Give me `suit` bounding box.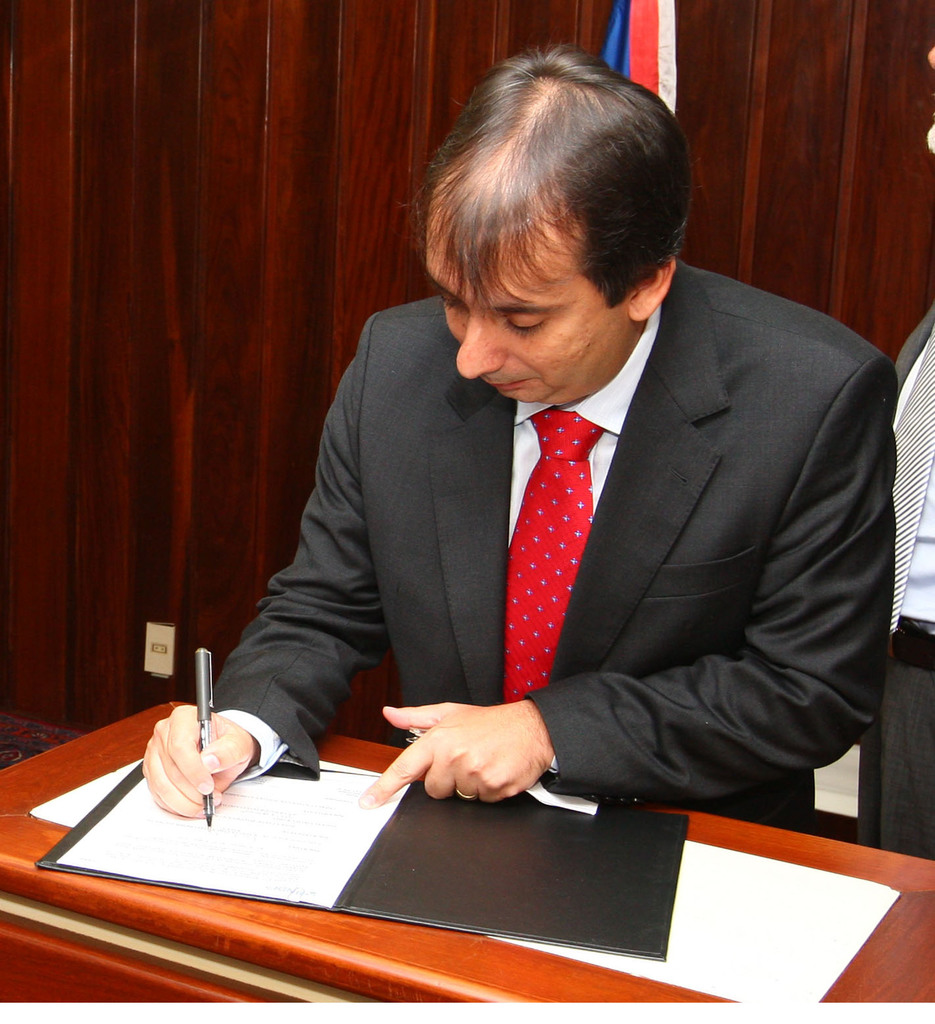
[248, 171, 920, 818].
